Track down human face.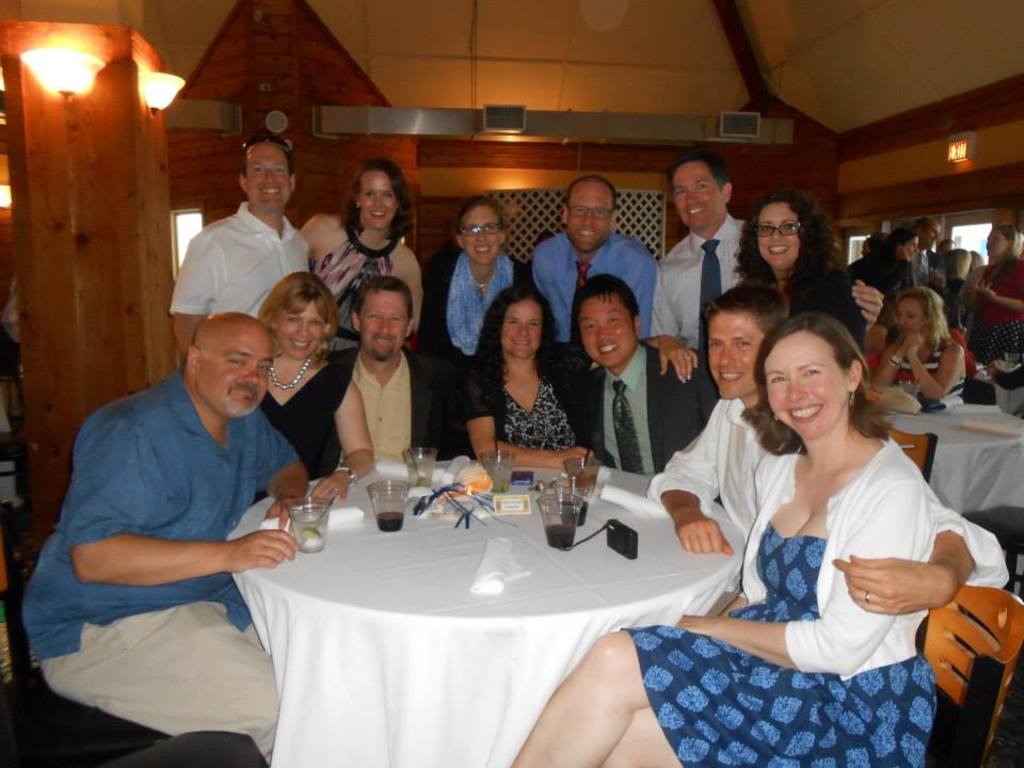
Tracked to select_region(701, 309, 769, 405).
